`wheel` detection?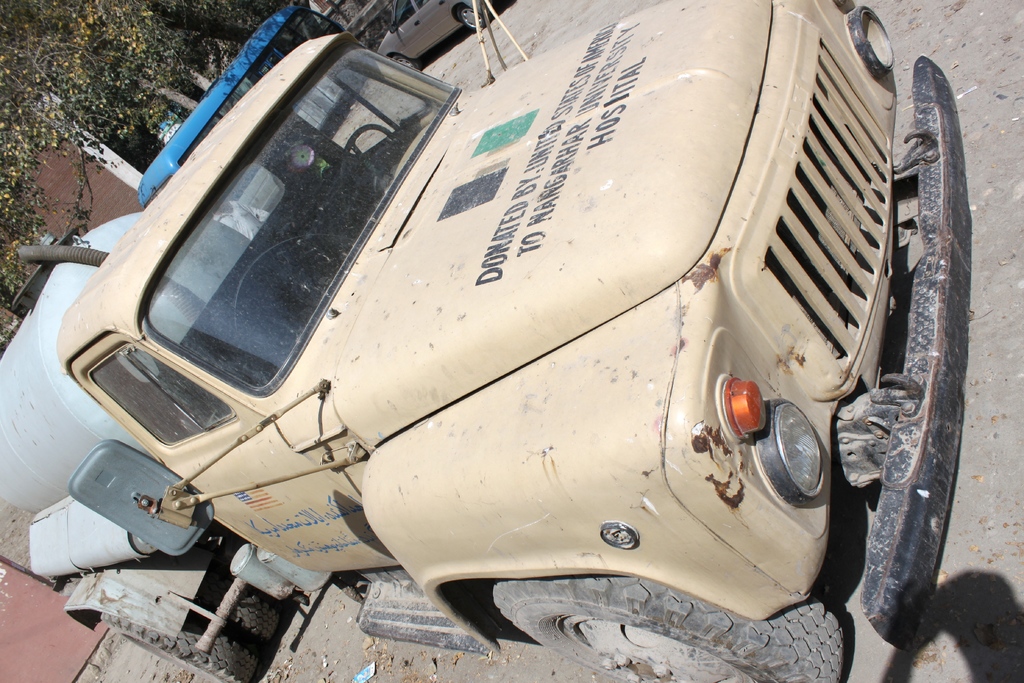
box(388, 54, 422, 69)
